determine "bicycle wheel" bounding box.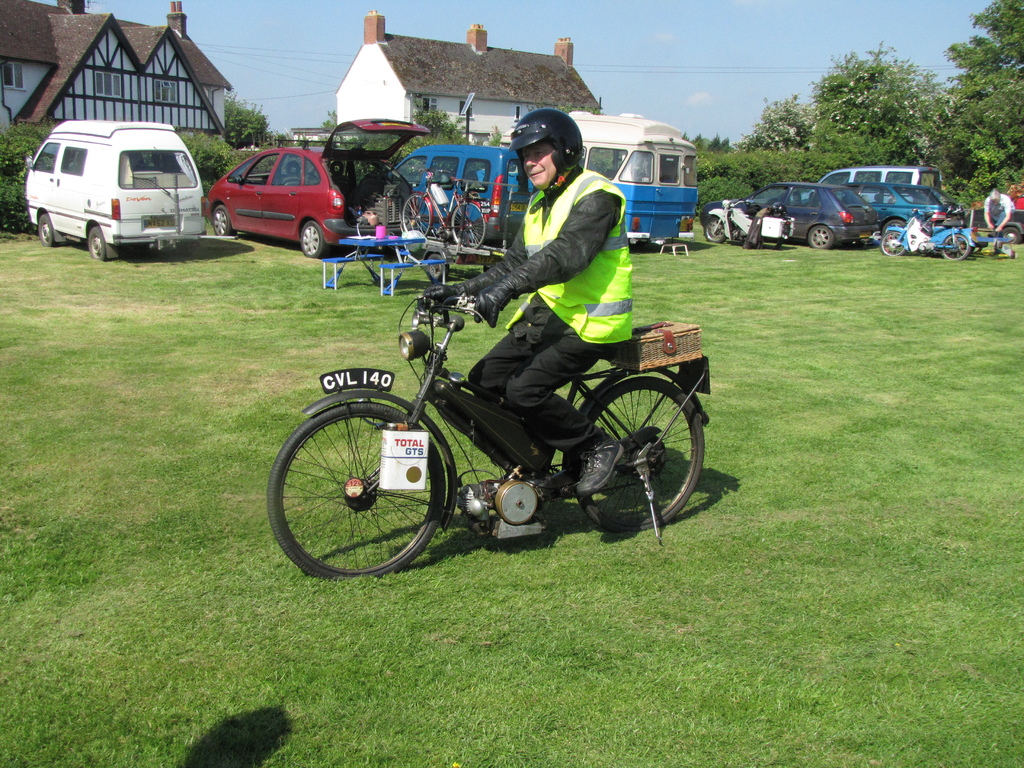
Determined: 402 193 434 241.
